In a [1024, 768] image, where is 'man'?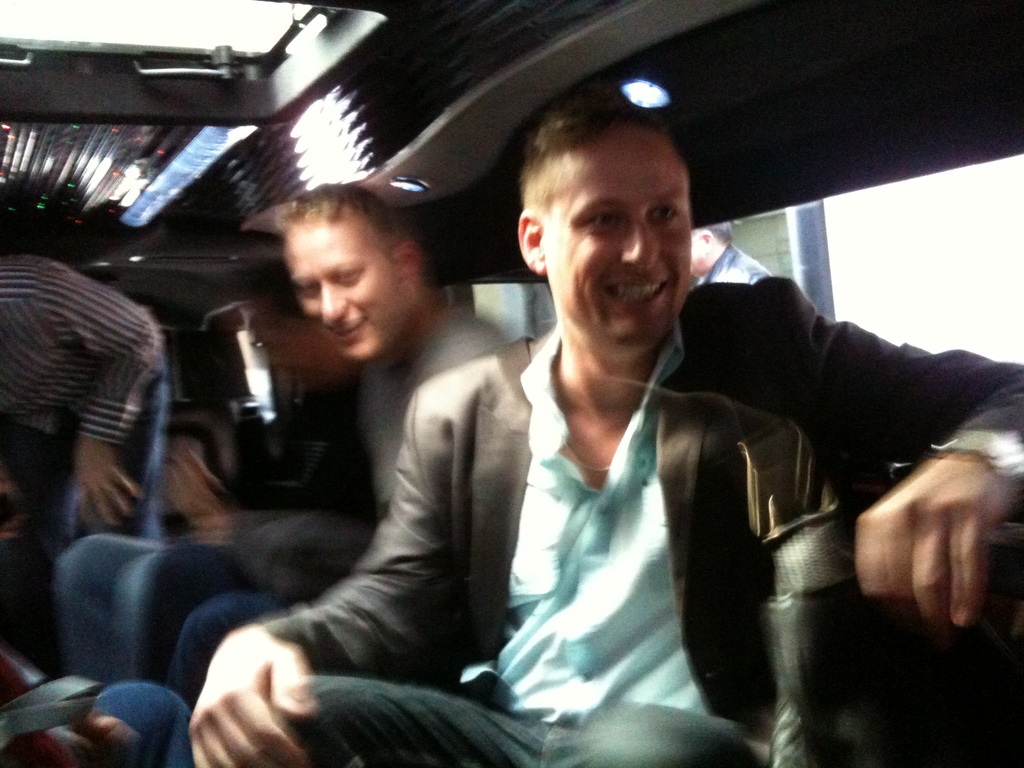
locate(125, 289, 359, 704).
